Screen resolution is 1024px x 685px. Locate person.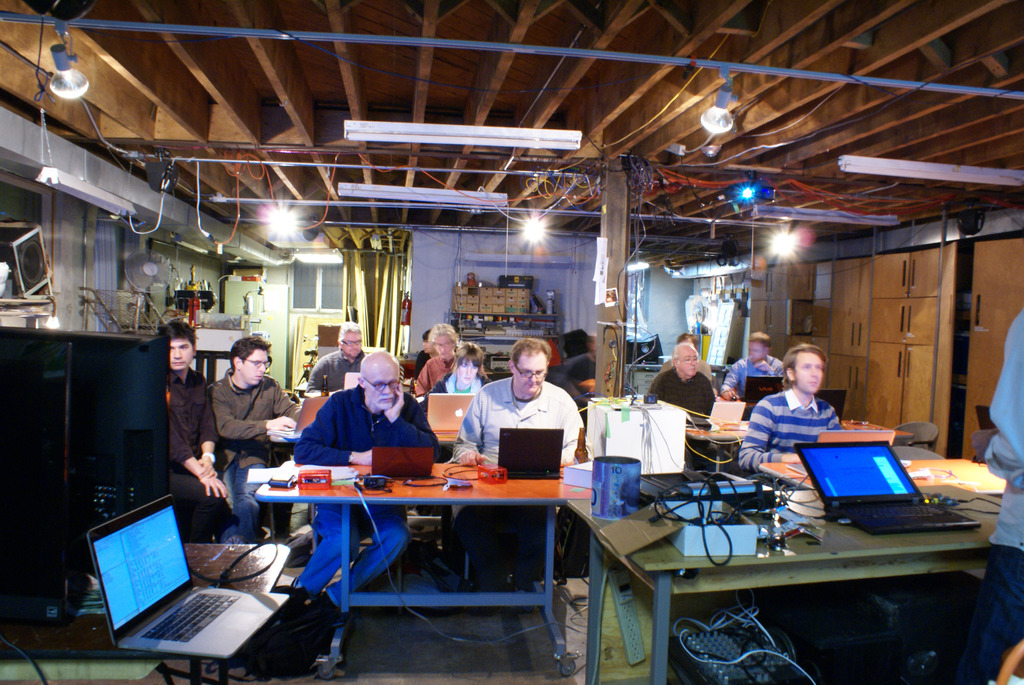
box(292, 349, 440, 620).
